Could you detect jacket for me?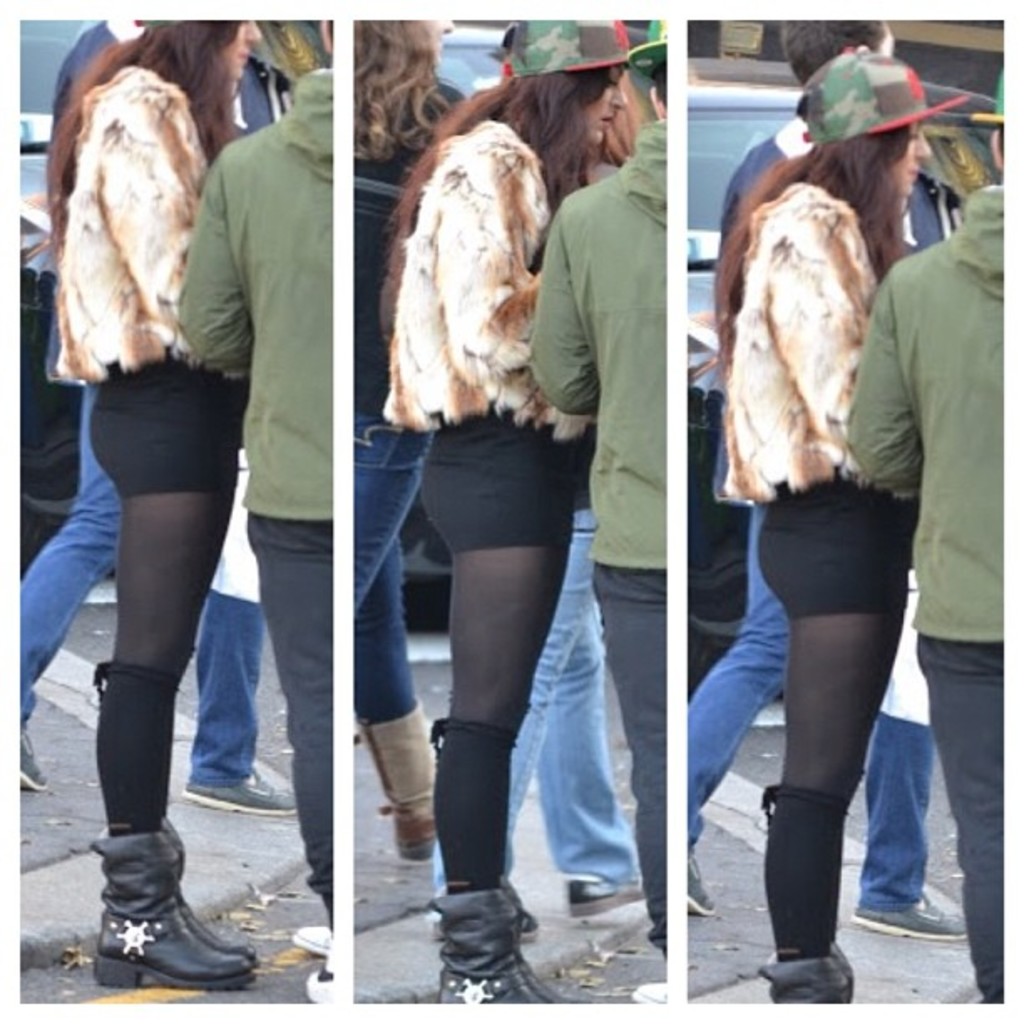
Detection result: detection(840, 179, 1022, 644).
